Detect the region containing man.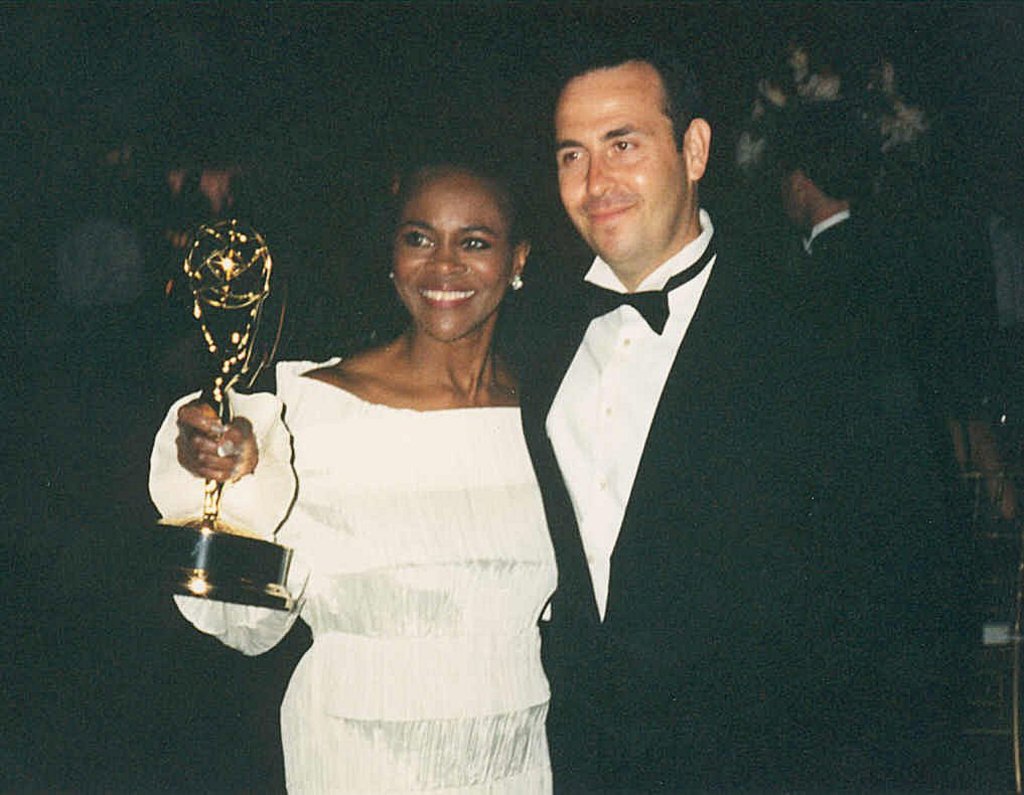
[left=492, top=31, right=987, bottom=794].
